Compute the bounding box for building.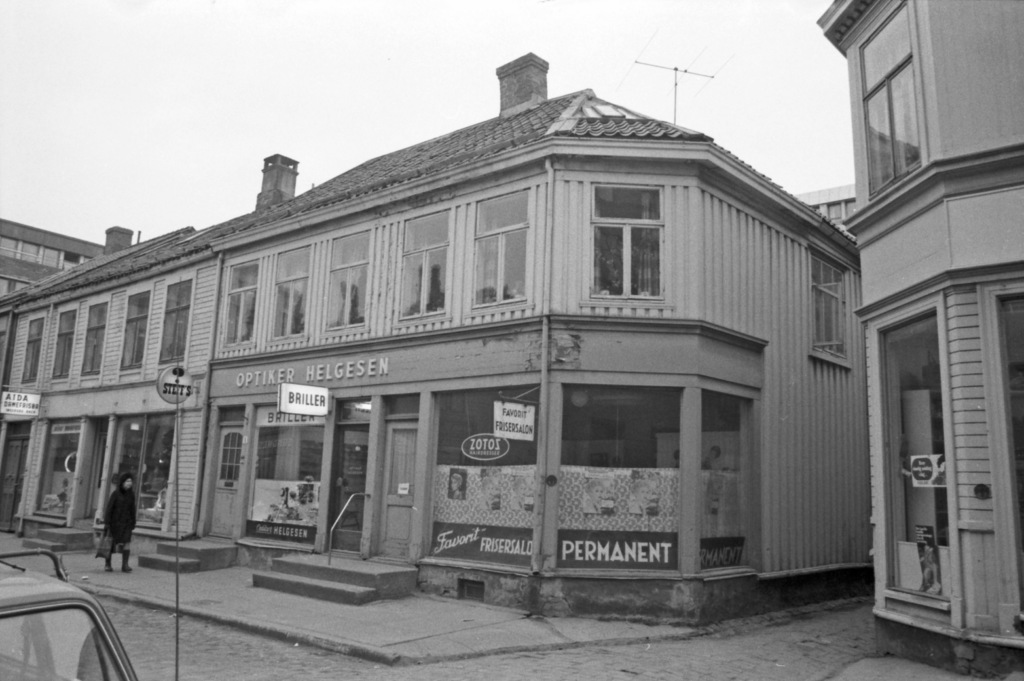
l=0, t=214, r=130, b=303.
